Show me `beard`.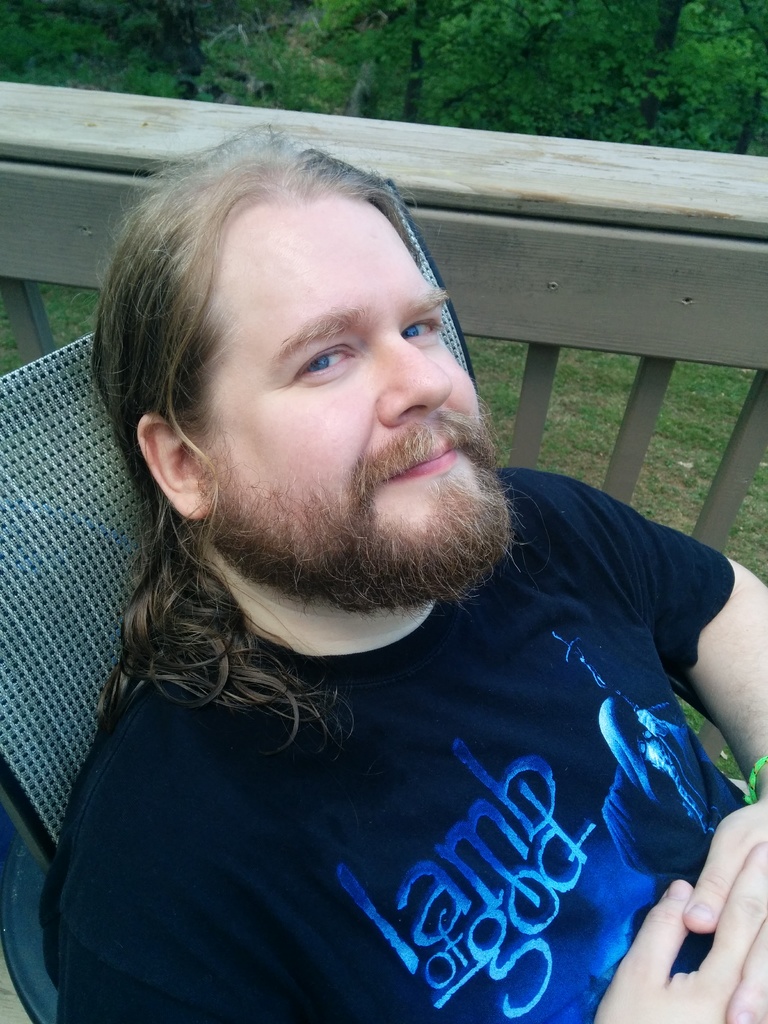
`beard` is here: detection(209, 420, 484, 611).
